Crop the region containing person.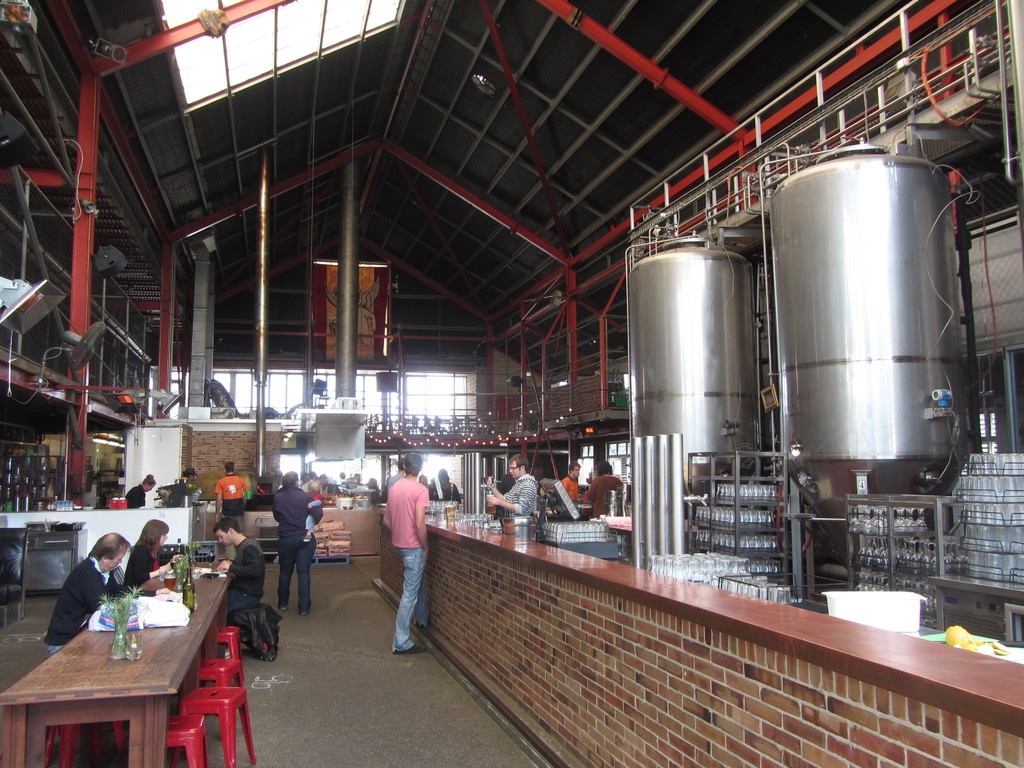
Crop region: <region>50, 528, 115, 654</region>.
